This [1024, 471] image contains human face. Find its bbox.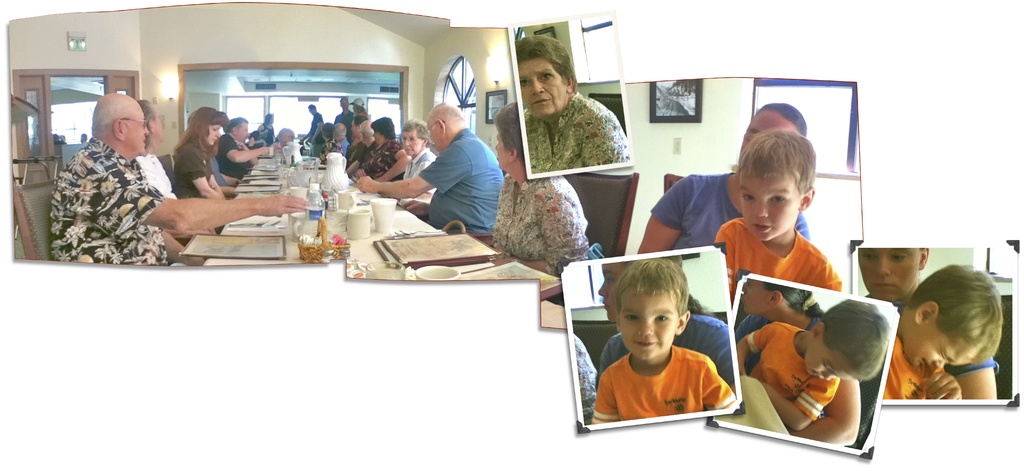
<region>739, 169, 797, 244</region>.
